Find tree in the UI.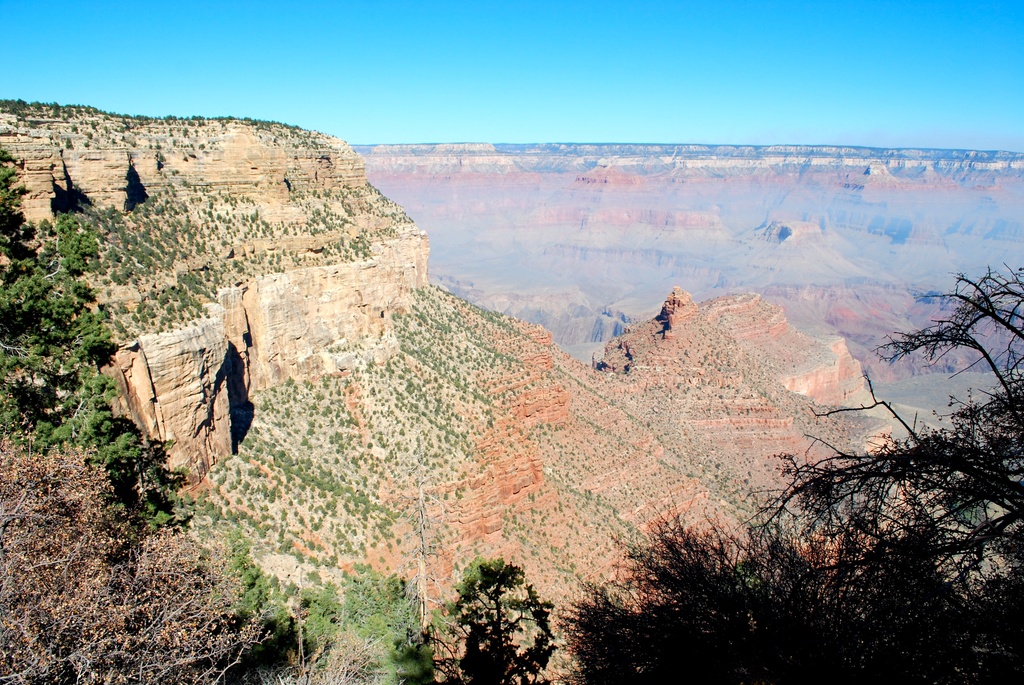
UI element at x1=398 y1=549 x2=560 y2=684.
